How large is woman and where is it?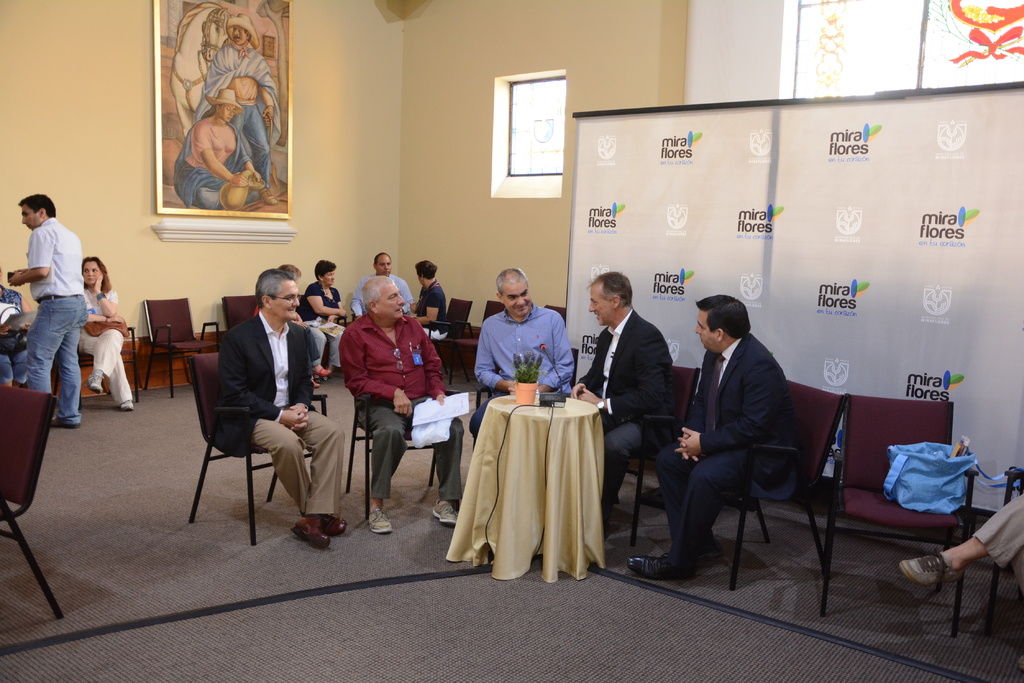
Bounding box: 76, 255, 134, 412.
